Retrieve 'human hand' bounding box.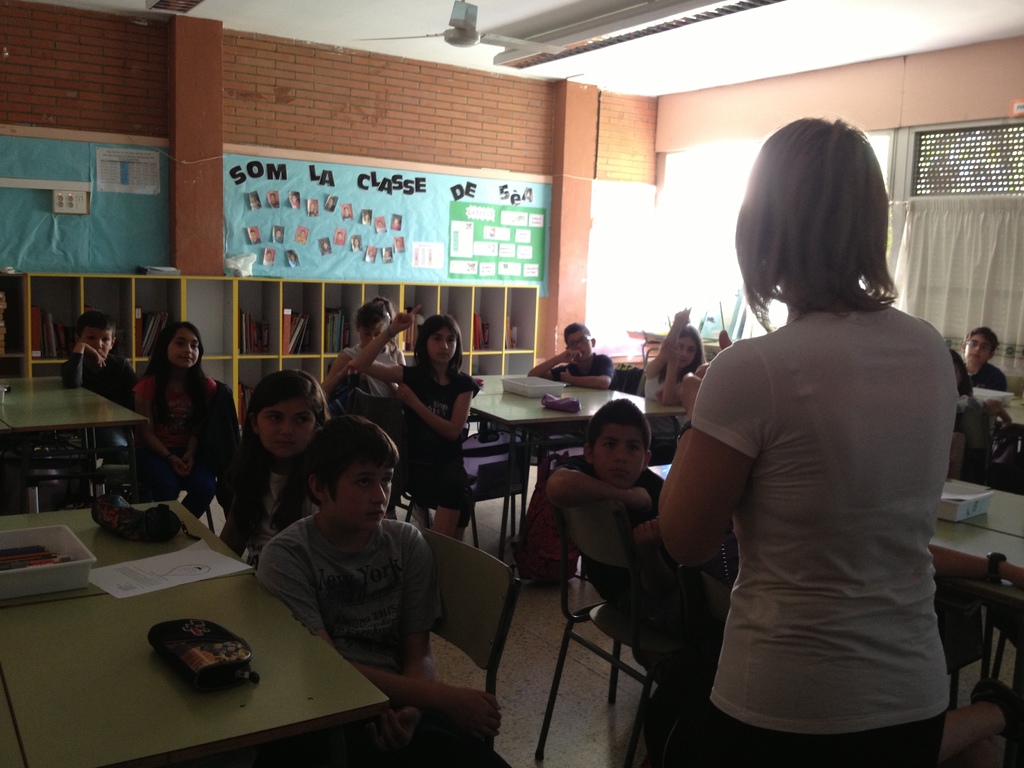
Bounding box: (x1=679, y1=369, x2=705, y2=420).
